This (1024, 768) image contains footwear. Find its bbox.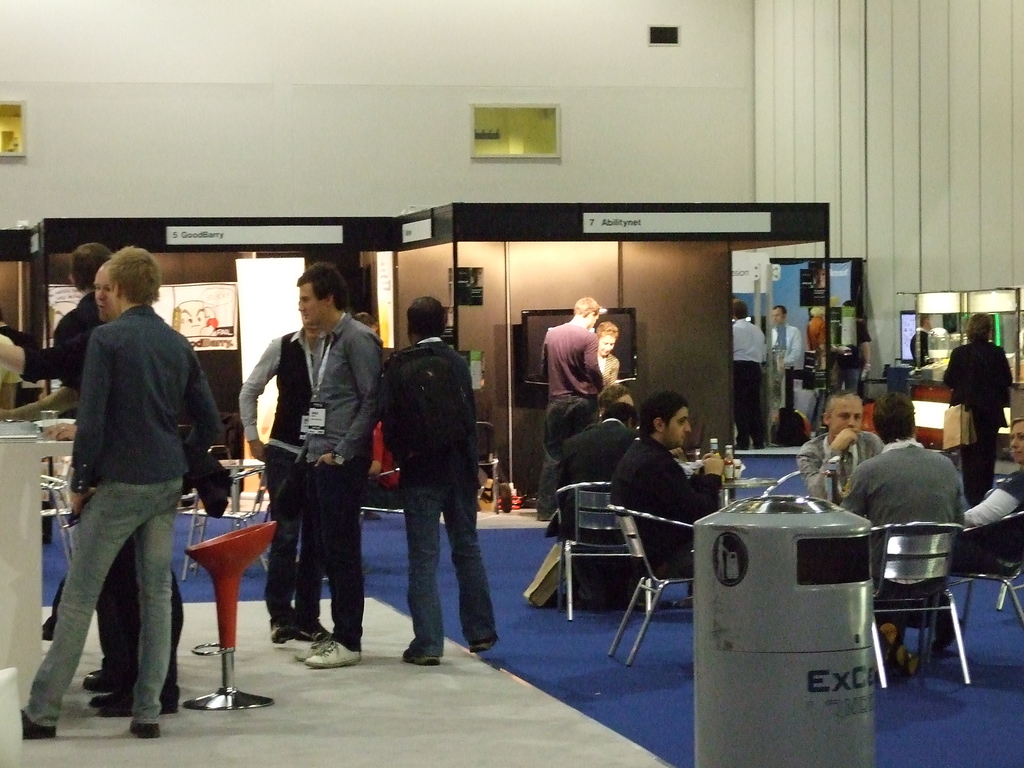
129/712/160/742.
